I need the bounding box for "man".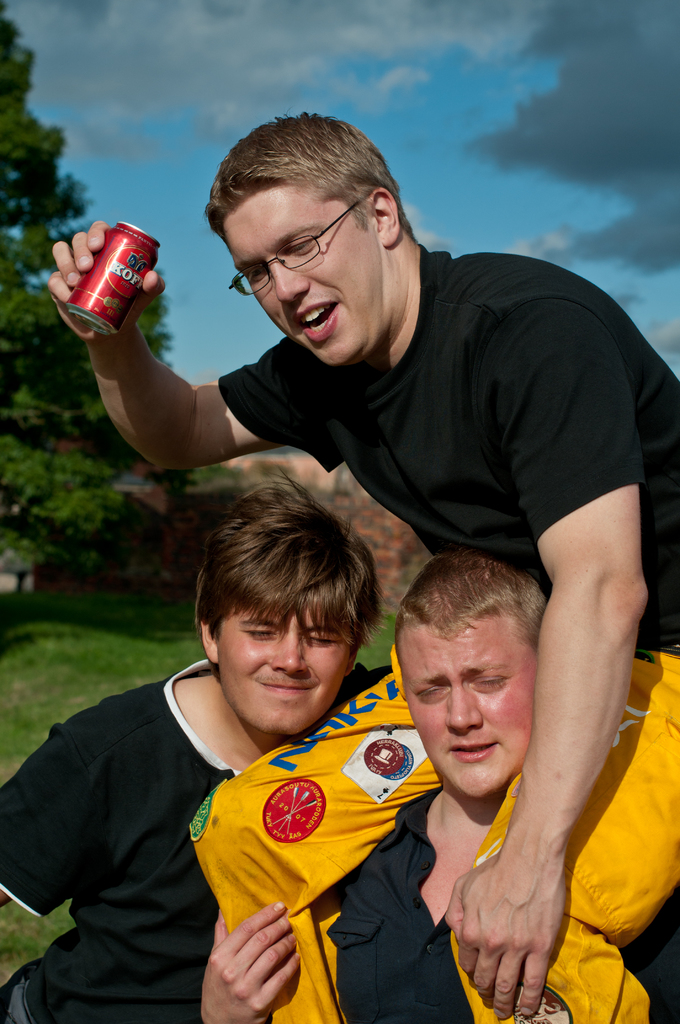
Here it is: [x1=42, y1=108, x2=679, y2=1023].
